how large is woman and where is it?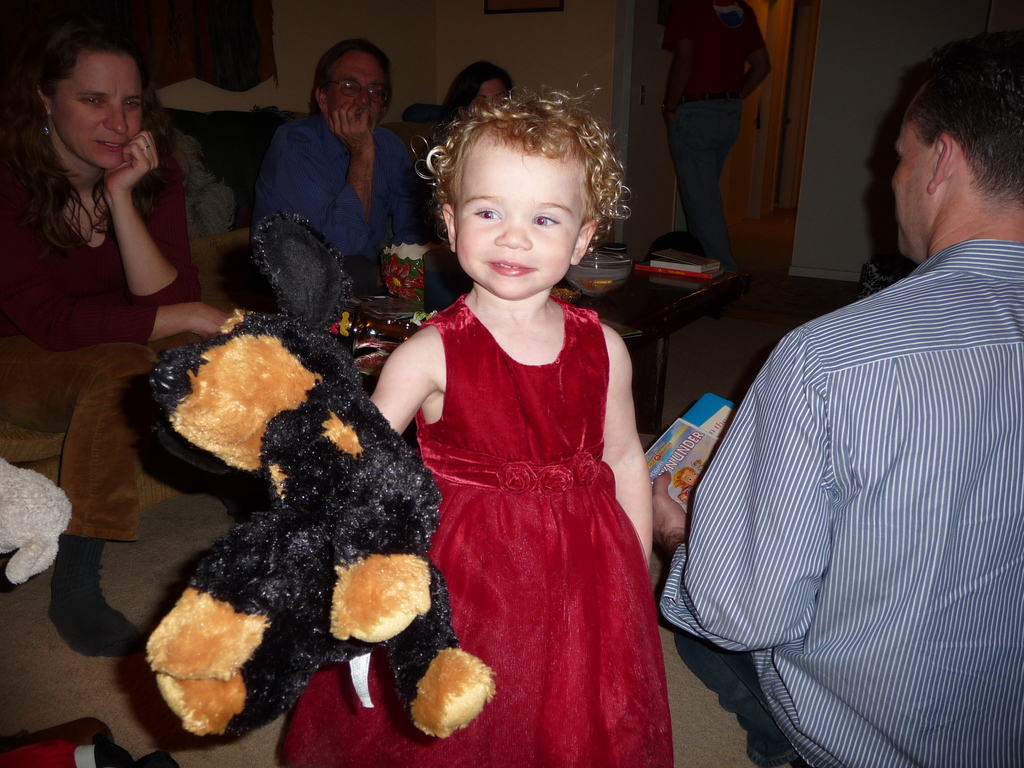
Bounding box: {"left": 657, "top": 0, "right": 772, "bottom": 273}.
